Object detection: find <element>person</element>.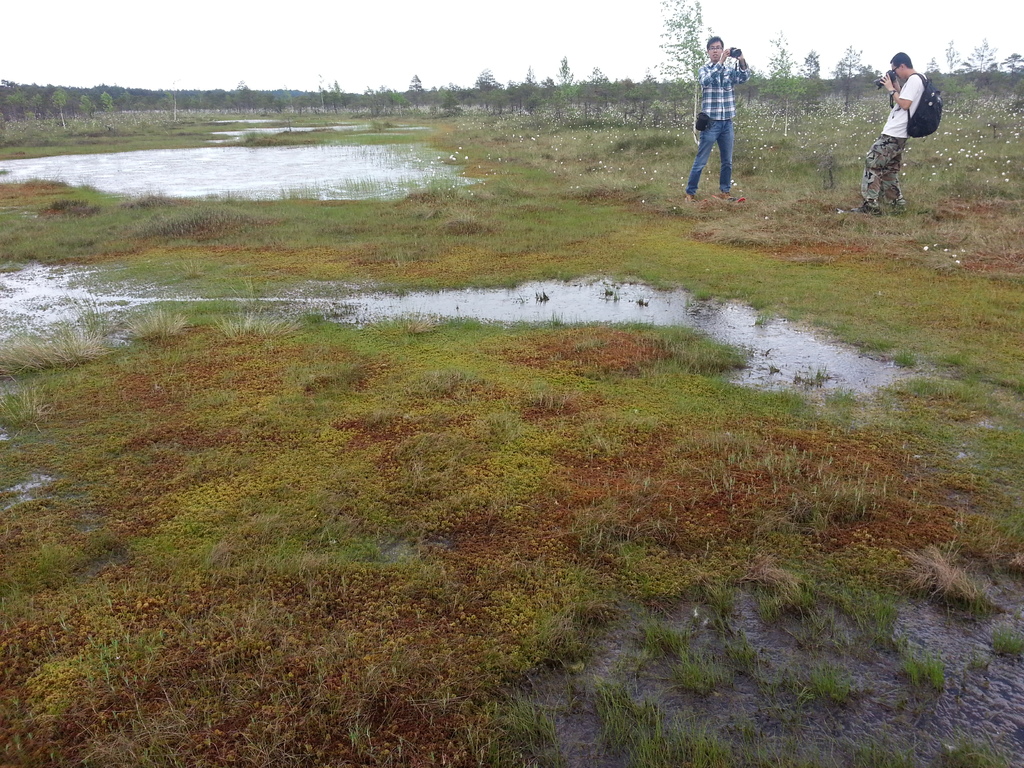
locate(686, 36, 748, 205).
